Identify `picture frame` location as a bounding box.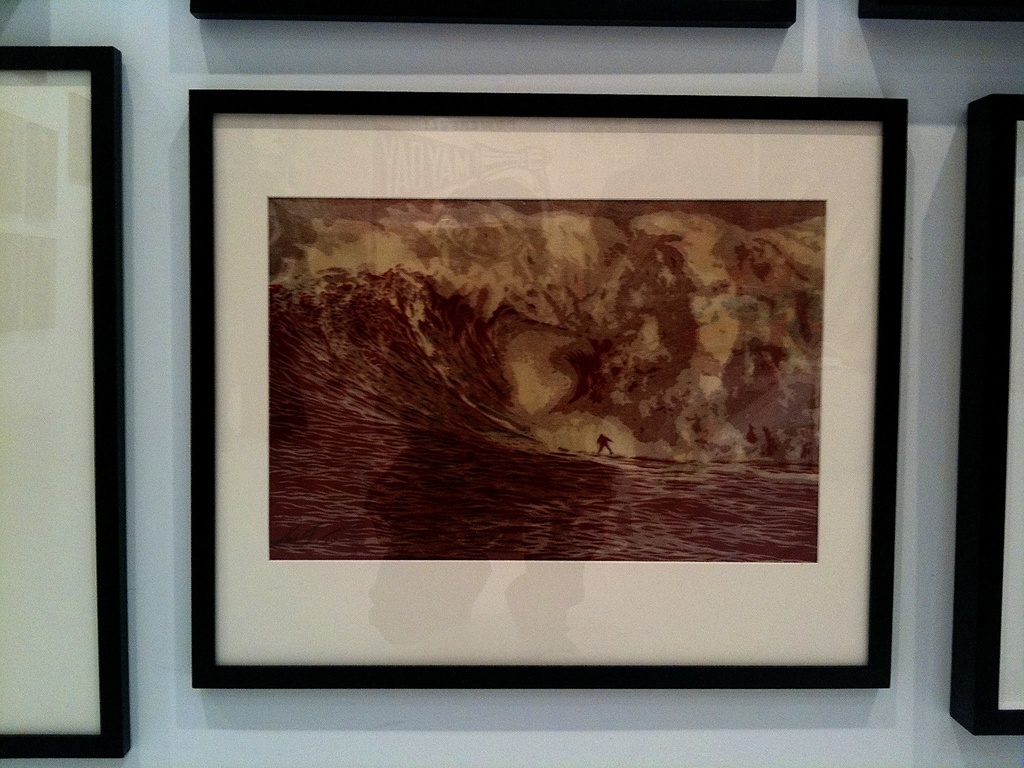
[955, 93, 1023, 741].
